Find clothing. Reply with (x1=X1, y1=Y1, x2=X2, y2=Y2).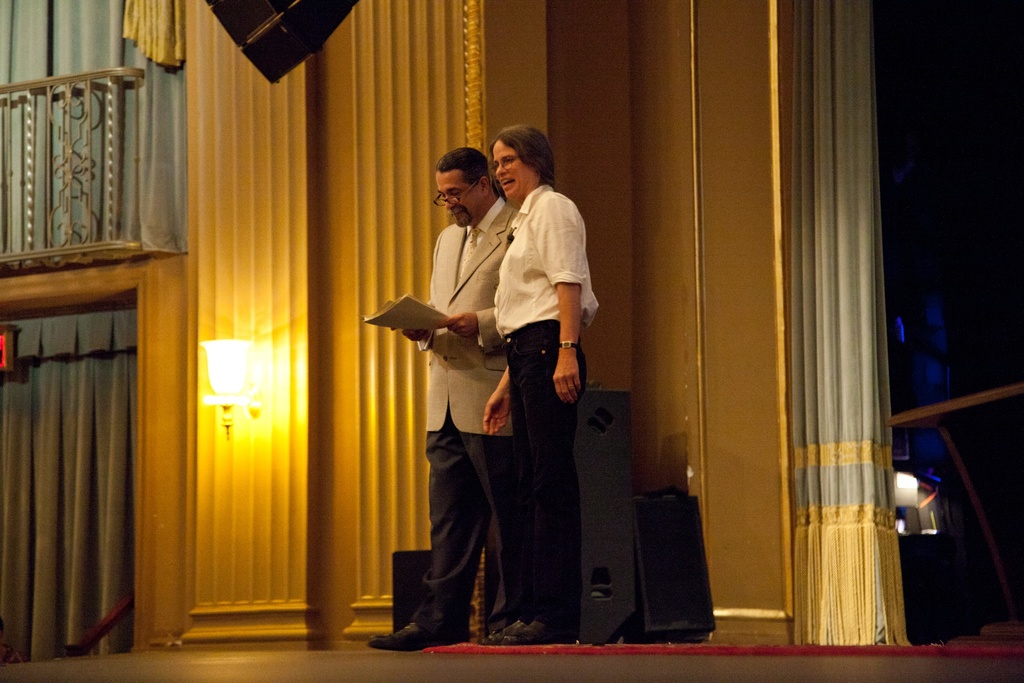
(x1=407, y1=401, x2=504, y2=634).
